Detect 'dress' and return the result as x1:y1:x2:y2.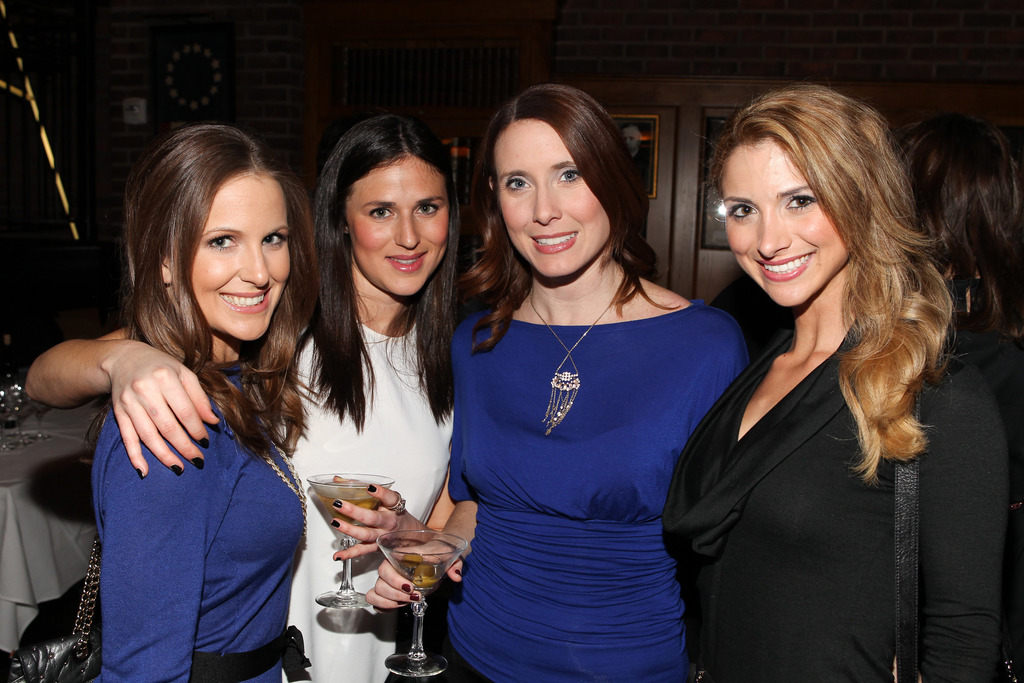
447:297:753:682.
